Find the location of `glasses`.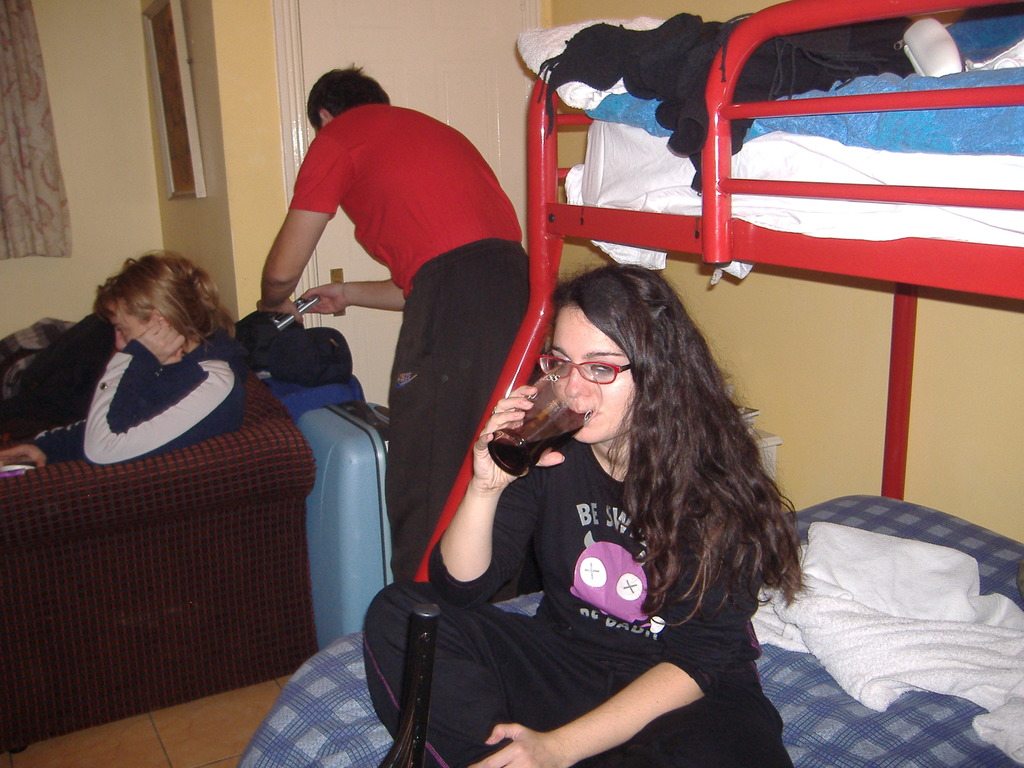
Location: select_region(531, 351, 641, 403).
